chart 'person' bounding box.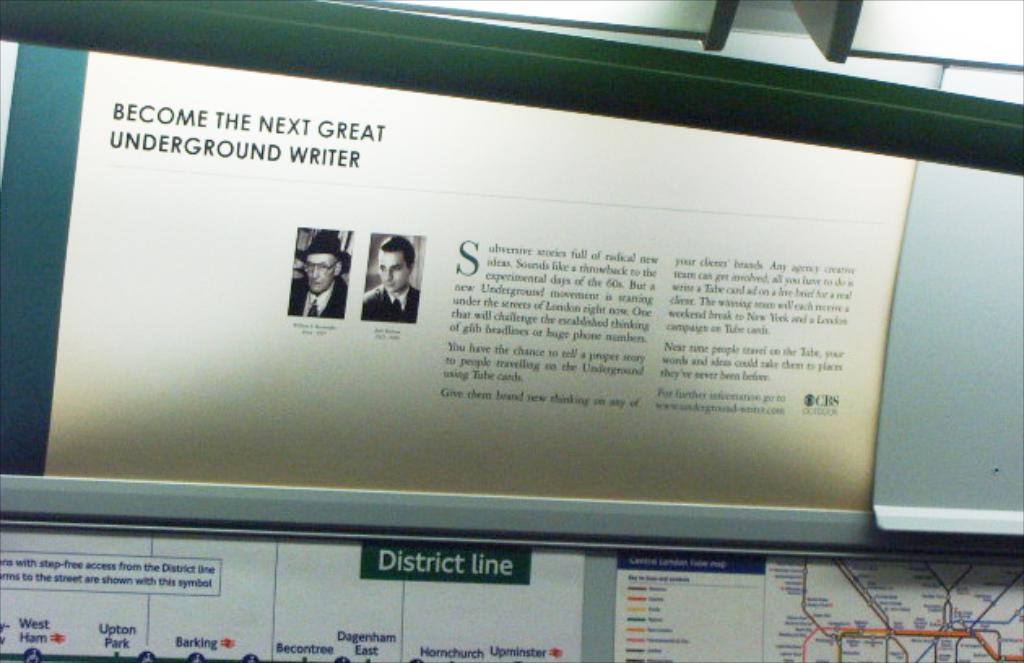
Charted: (x1=362, y1=240, x2=416, y2=325).
